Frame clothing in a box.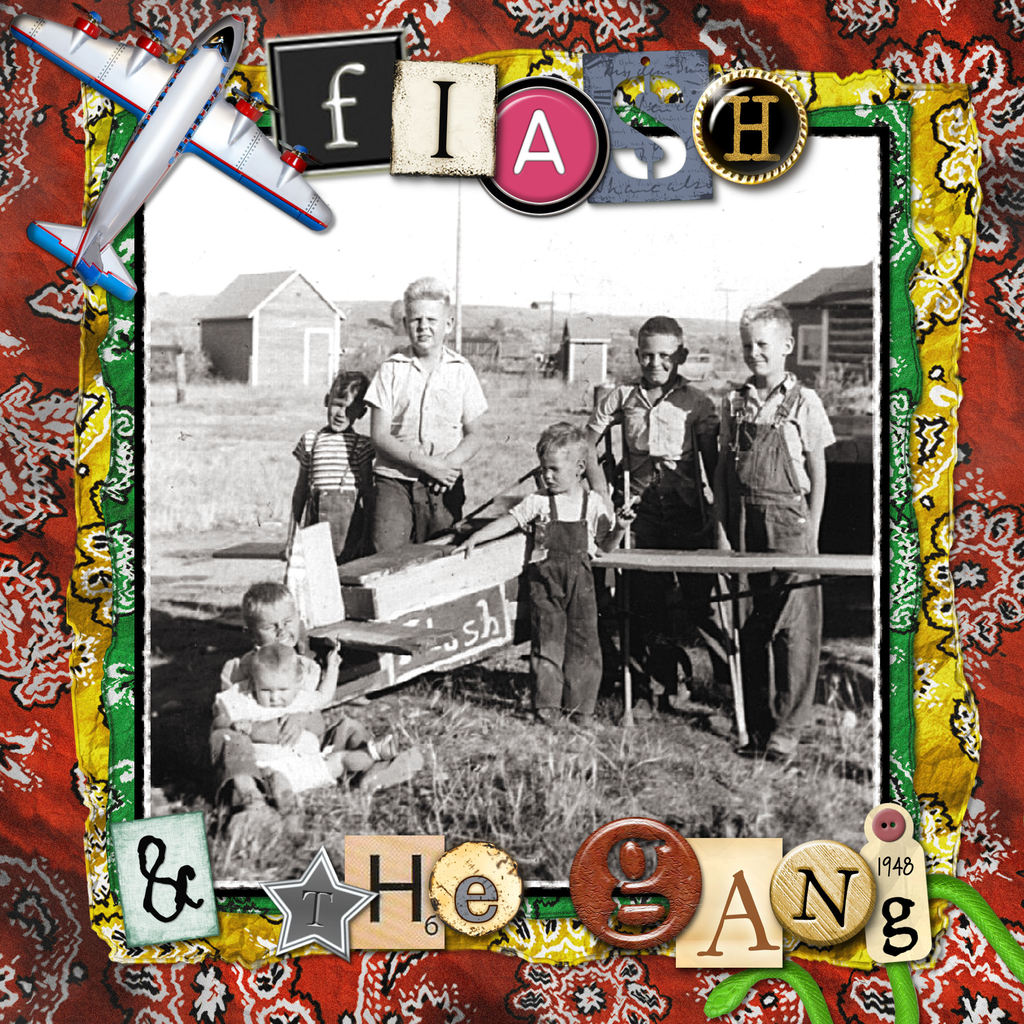
box=[292, 428, 368, 572].
